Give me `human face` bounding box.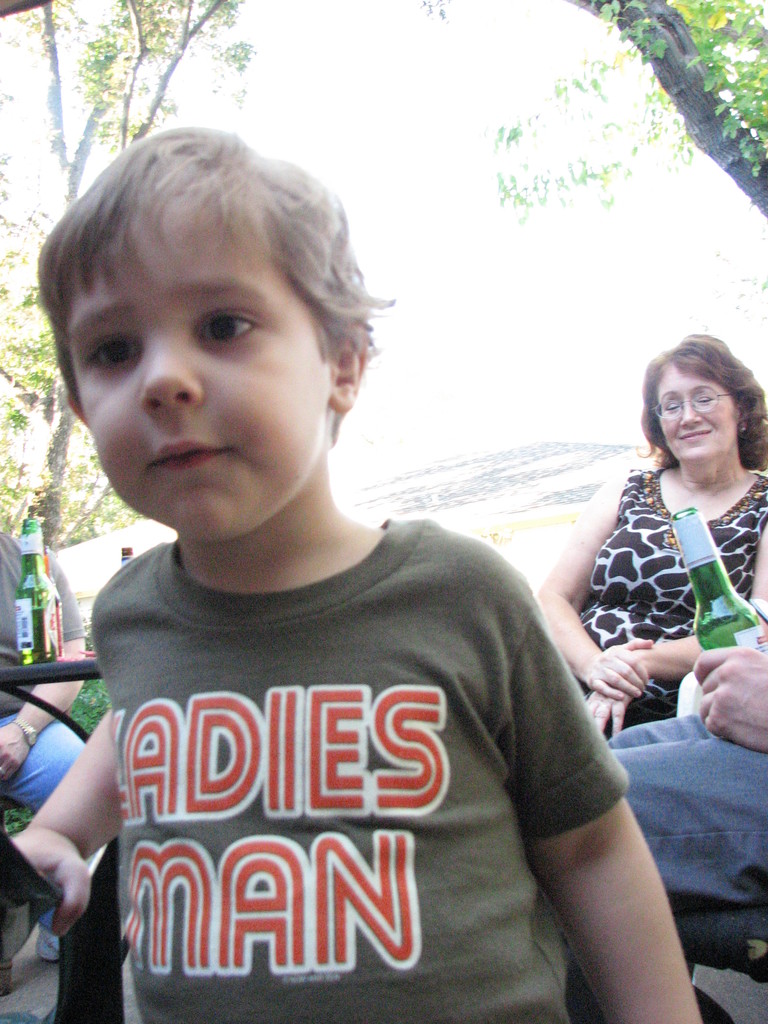
region(62, 206, 328, 538).
